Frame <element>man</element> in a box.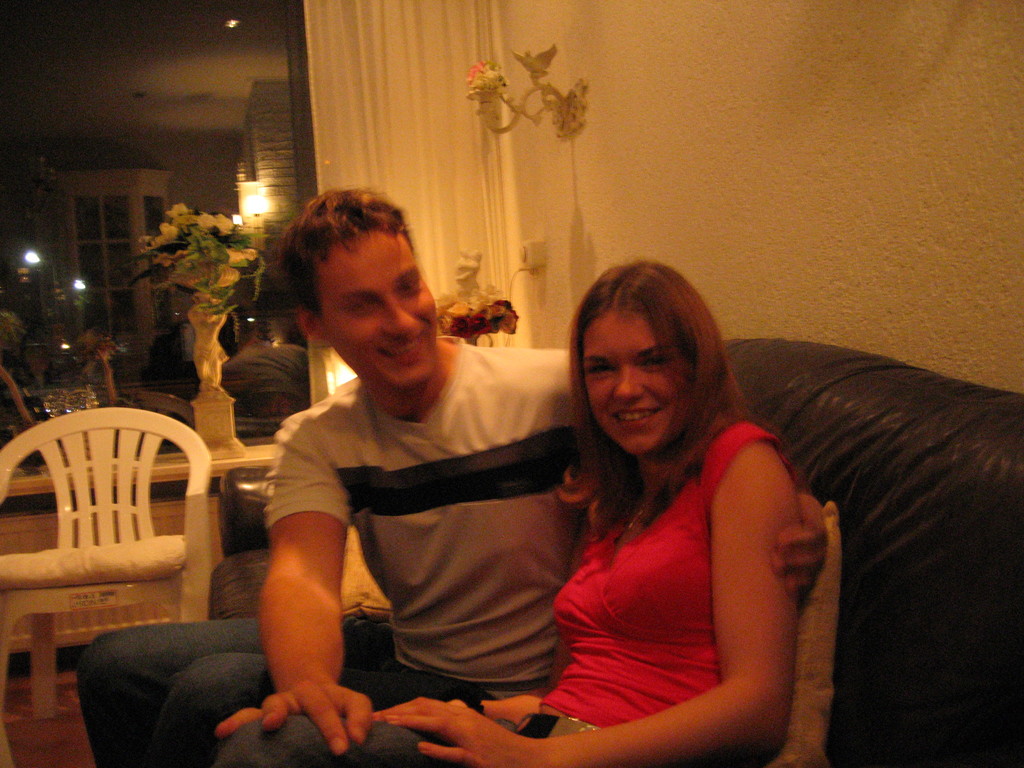
rect(243, 223, 826, 752).
